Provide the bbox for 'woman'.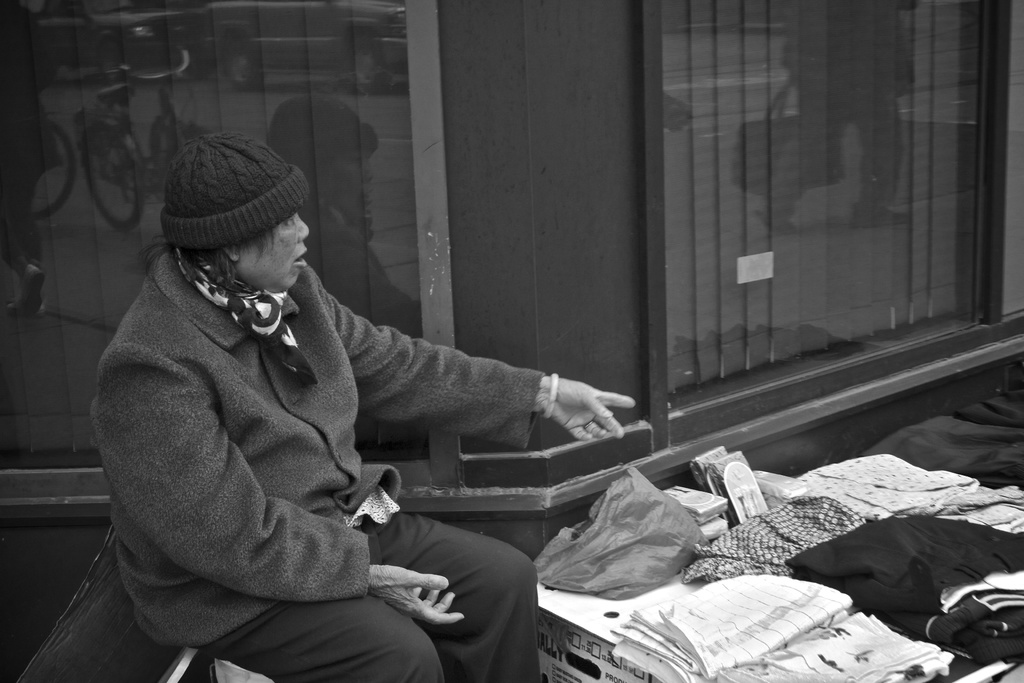
<box>125,194,744,663</box>.
